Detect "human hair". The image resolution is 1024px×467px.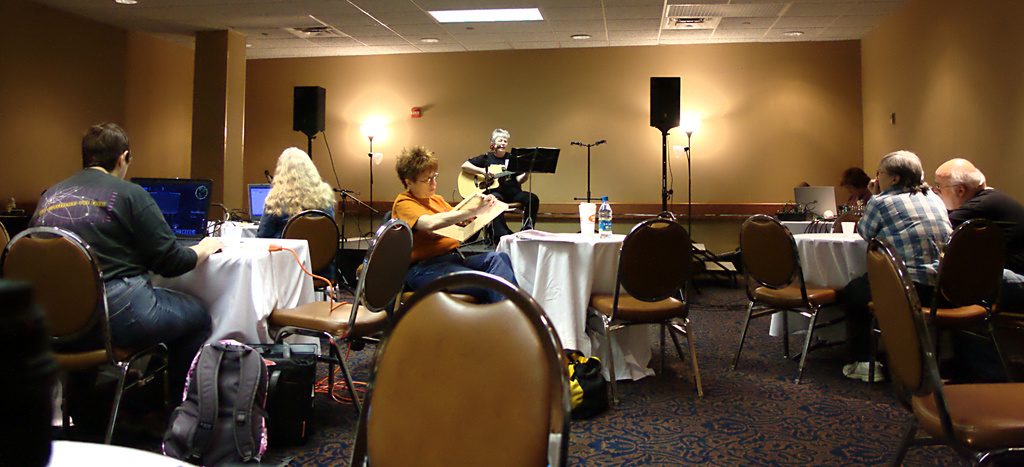
79/123/131/173.
